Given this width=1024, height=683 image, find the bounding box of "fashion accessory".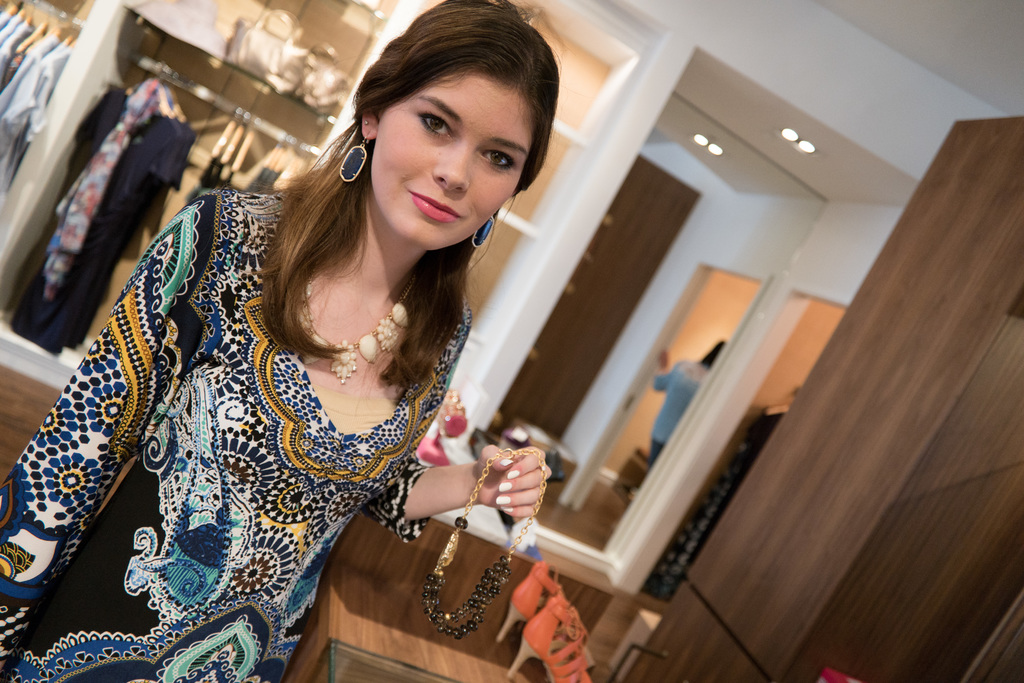
bbox=[135, 0, 227, 57].
